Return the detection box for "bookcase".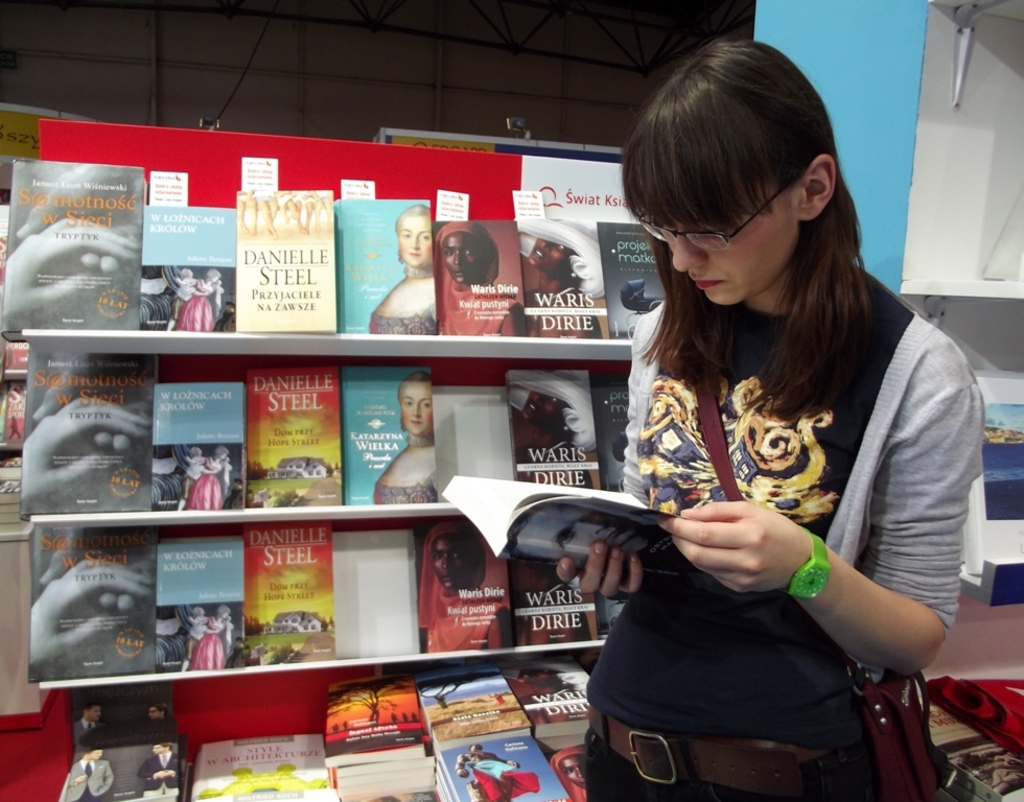
select_region(0, 96, 909, 789).
